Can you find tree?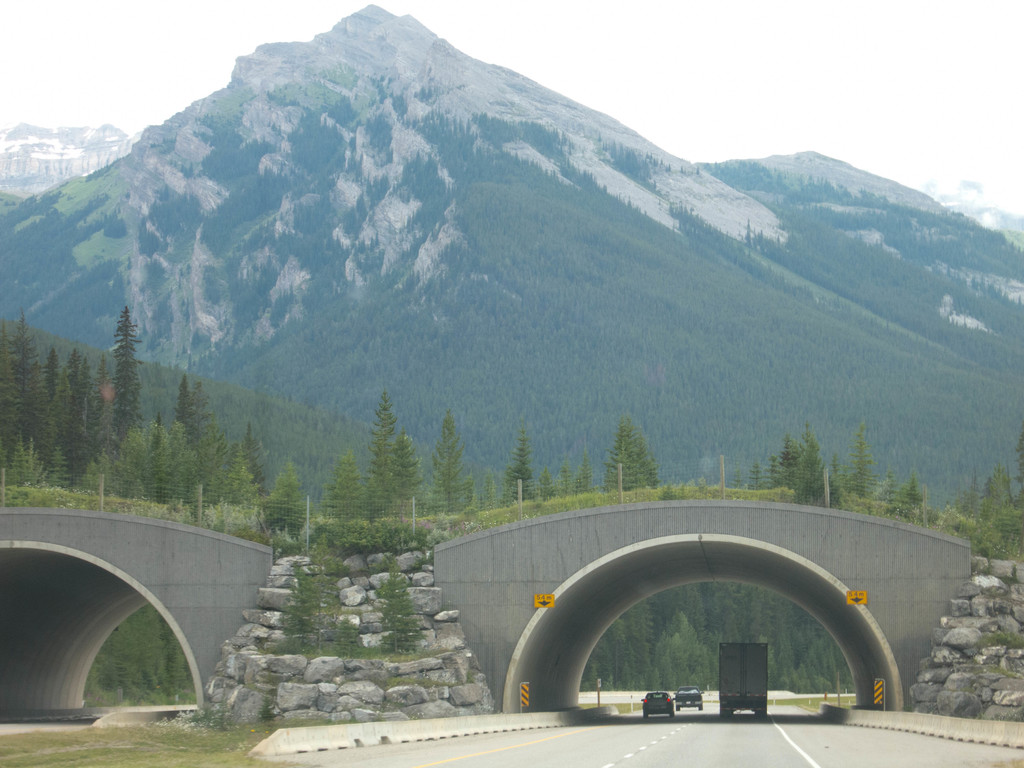
Yes, bounding box: {"left": 501, "top": 417, "right": 538, "bottom": 509}.
